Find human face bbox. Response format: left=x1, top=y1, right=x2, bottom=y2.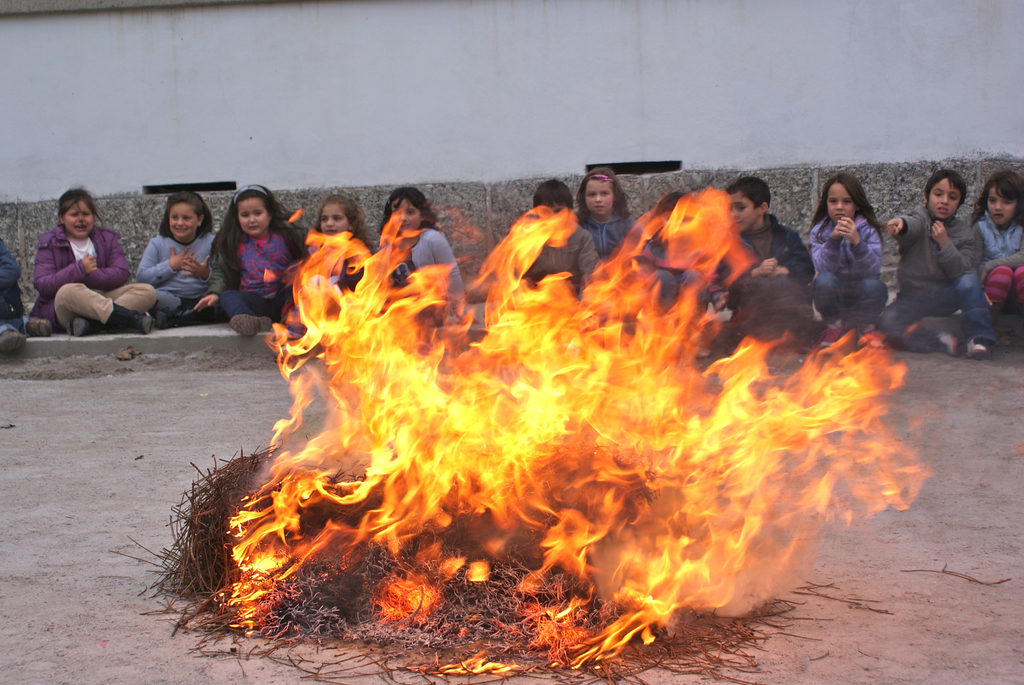
left=825, top=182, right=857, bottom=226.
